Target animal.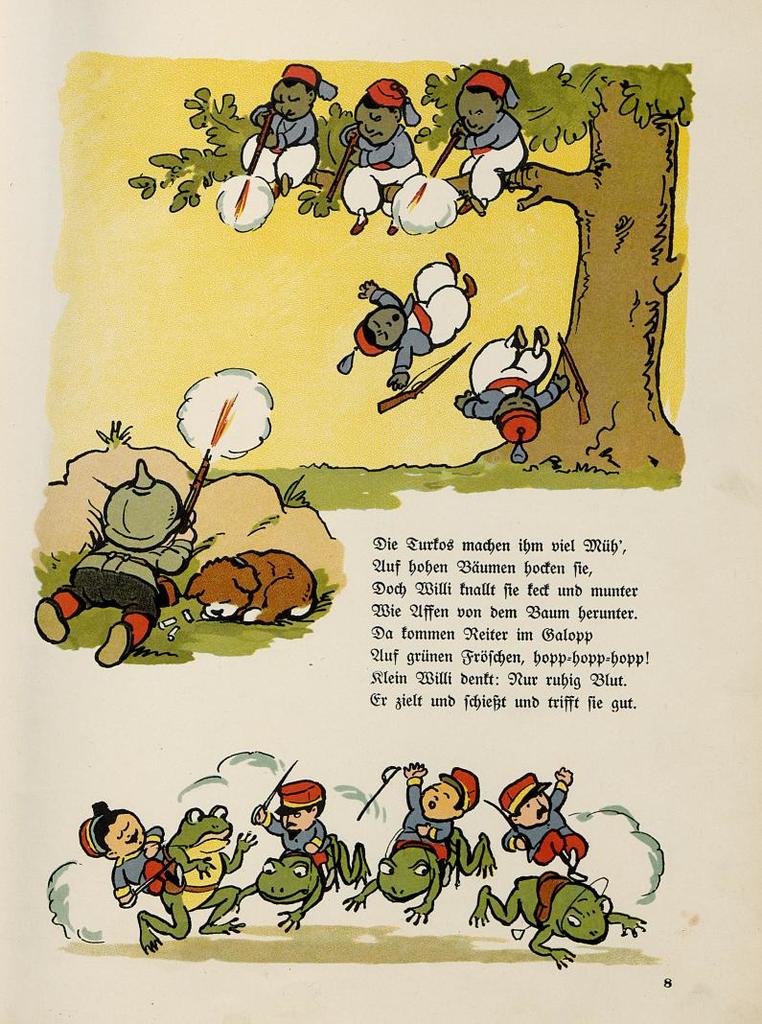
Target region: [131, 801, 246, 957].
